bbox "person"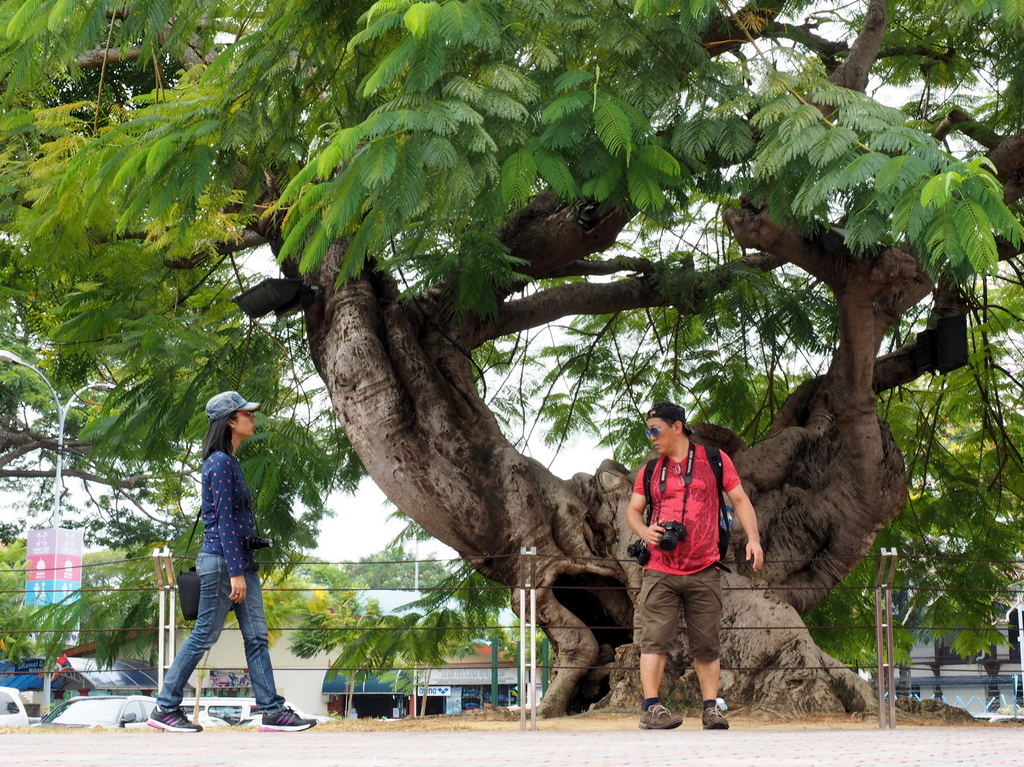
select_region(149, 386, 319, 731)
